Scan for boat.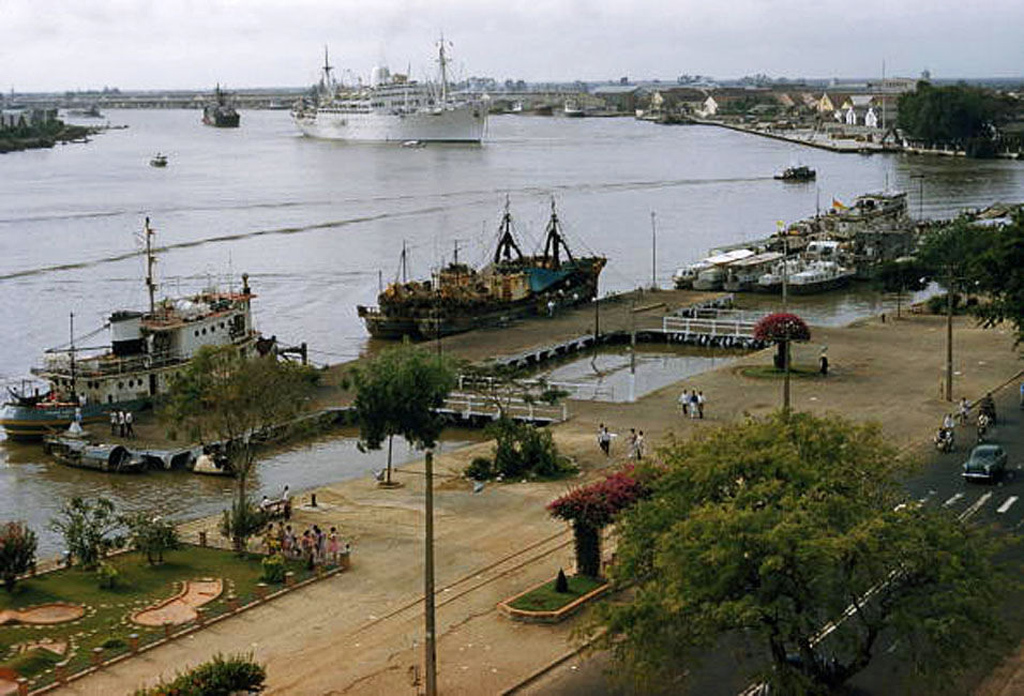
Scan result: 21,203,309,426.
